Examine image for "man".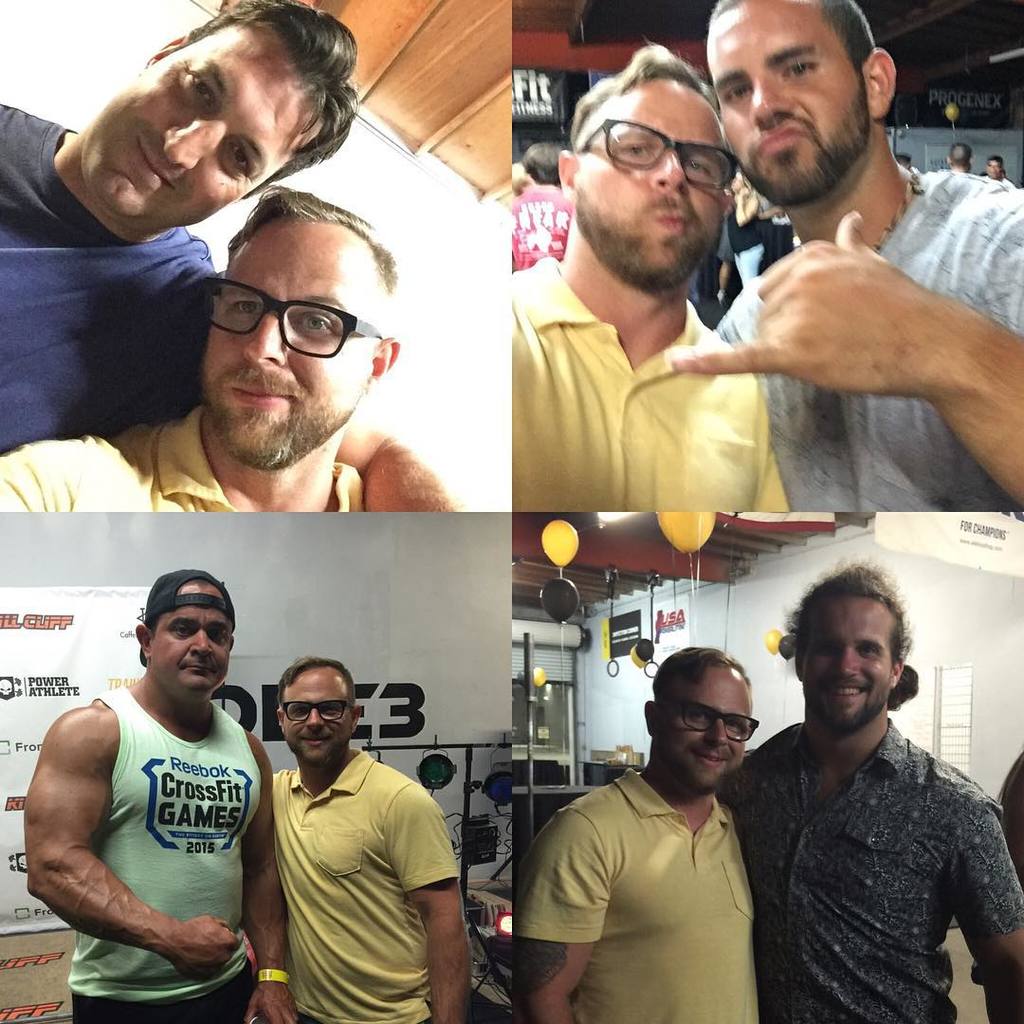
Examination result: select_region(678, 18, 1002, 634).
